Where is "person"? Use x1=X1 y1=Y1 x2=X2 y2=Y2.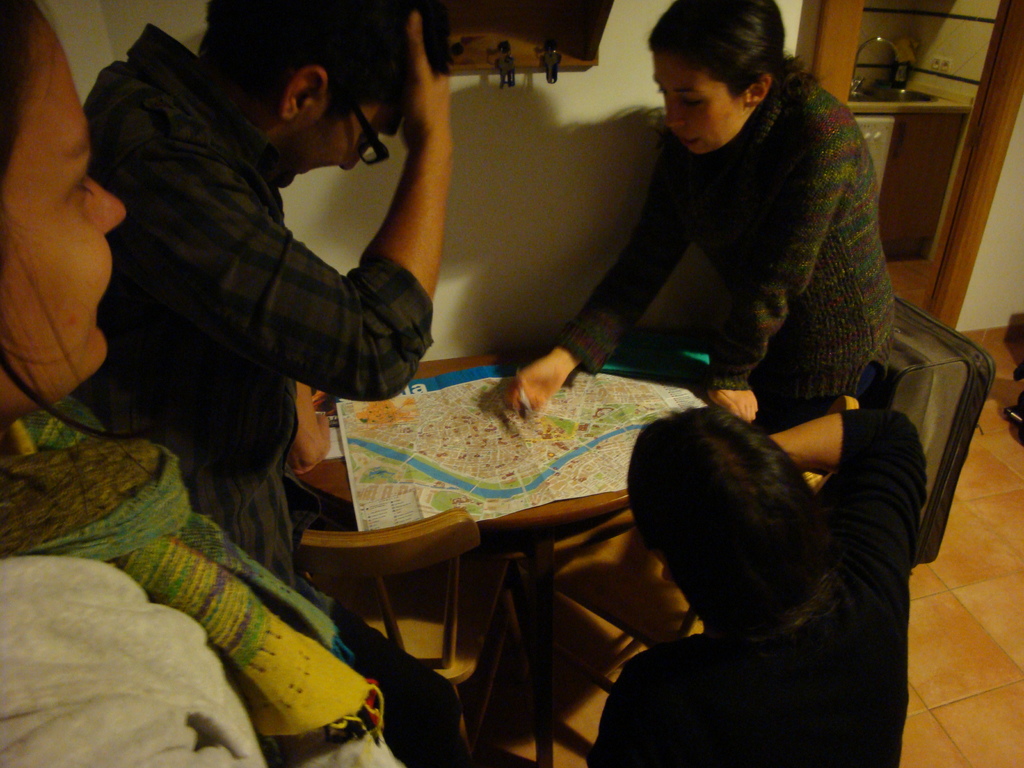
x1=584 y1=403 x2=927 y2=767.
